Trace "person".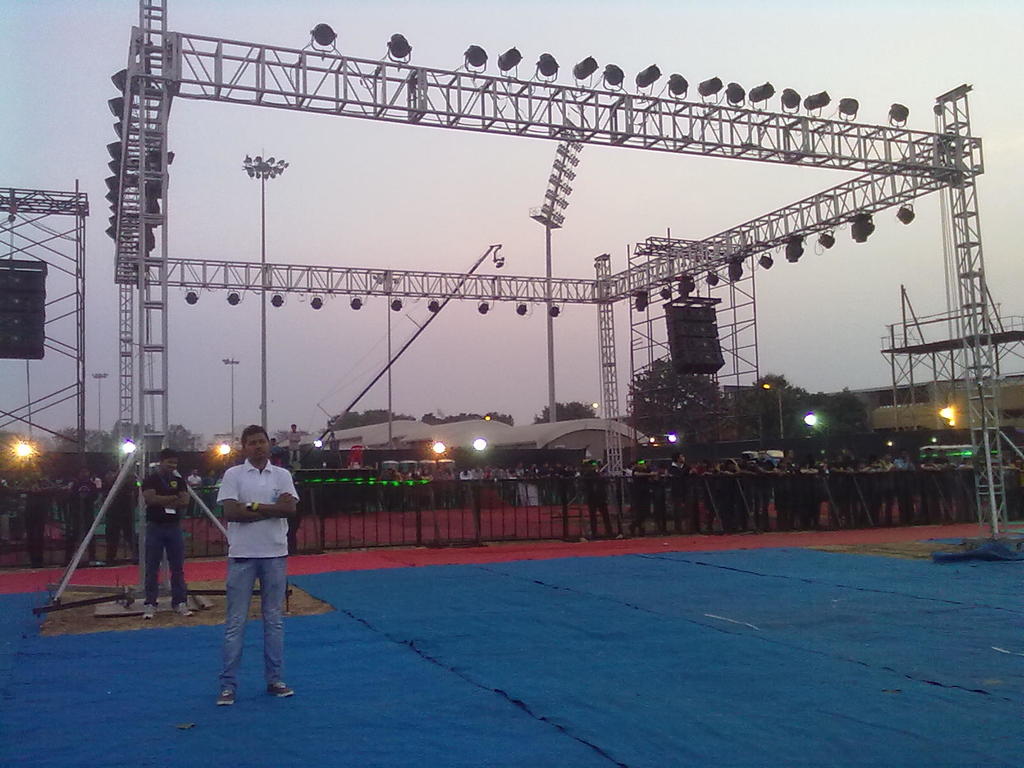
Traced to rect(143, 449, 193, 614).
